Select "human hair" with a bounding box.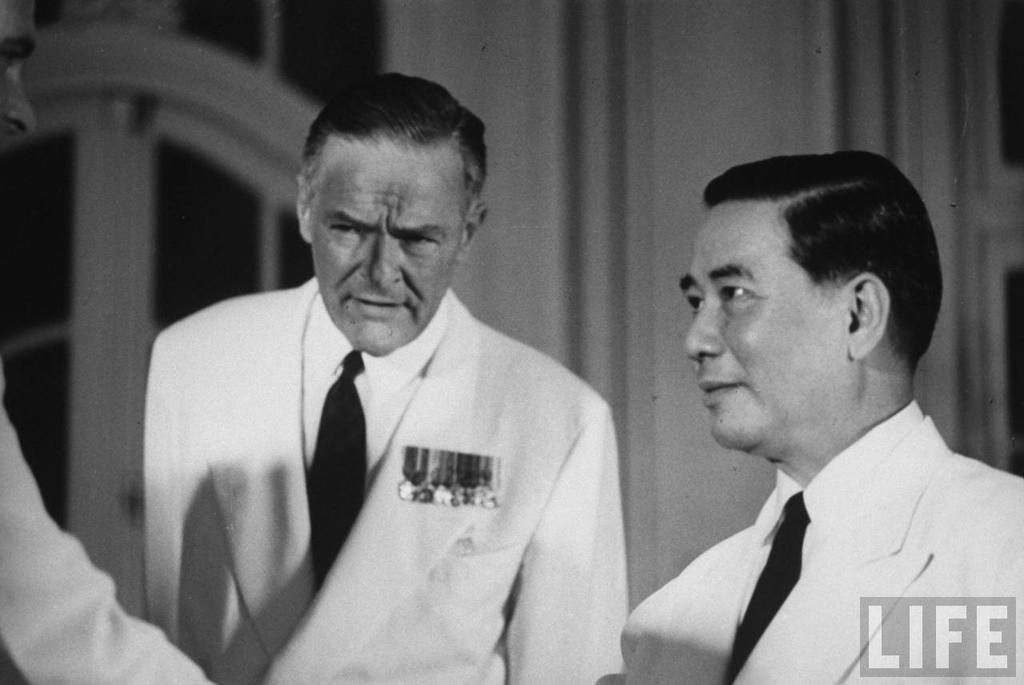
bbox=(704, 148, 943, 362).
